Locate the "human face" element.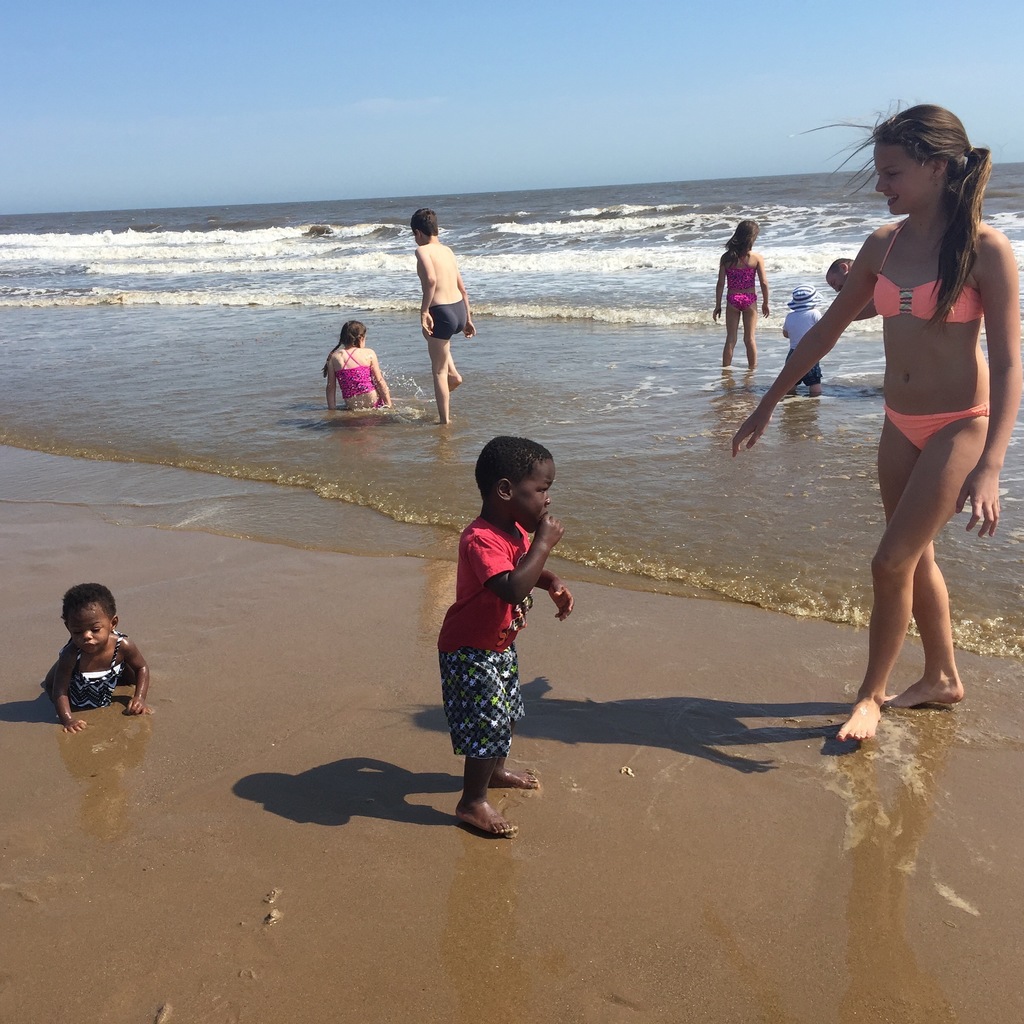
Element bbox: (left=826, top=273, right=849, bottom=292).
